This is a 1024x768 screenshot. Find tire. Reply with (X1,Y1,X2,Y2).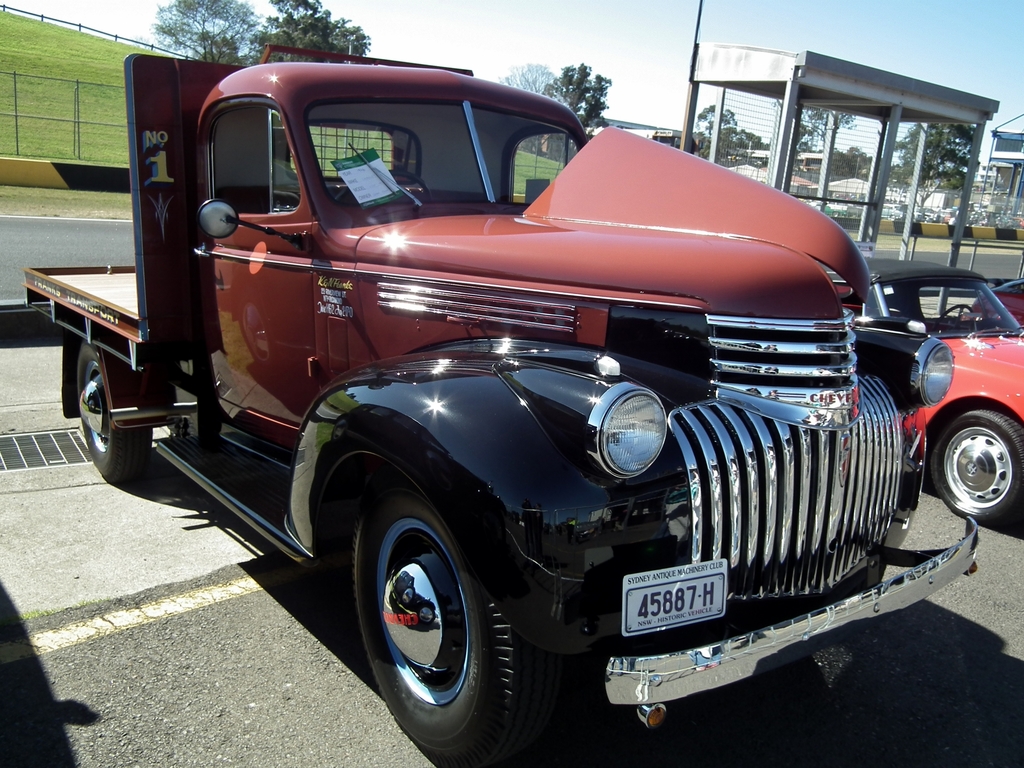
(351,467,527,764).
